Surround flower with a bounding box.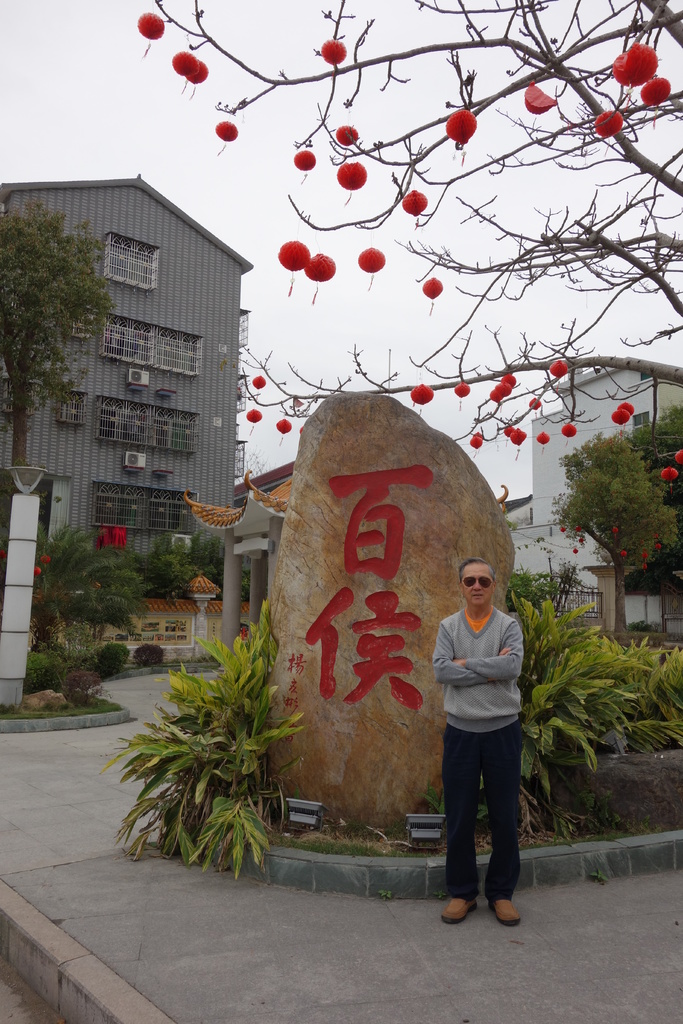
BBox(38, 556, 51, 563).
